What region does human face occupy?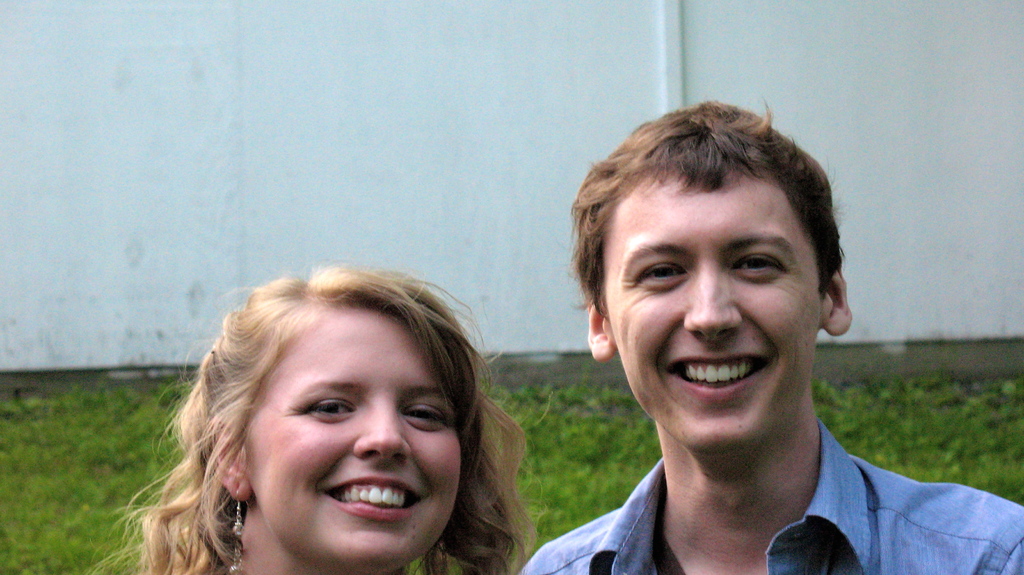
select_region(603, 152, 842, 439).
